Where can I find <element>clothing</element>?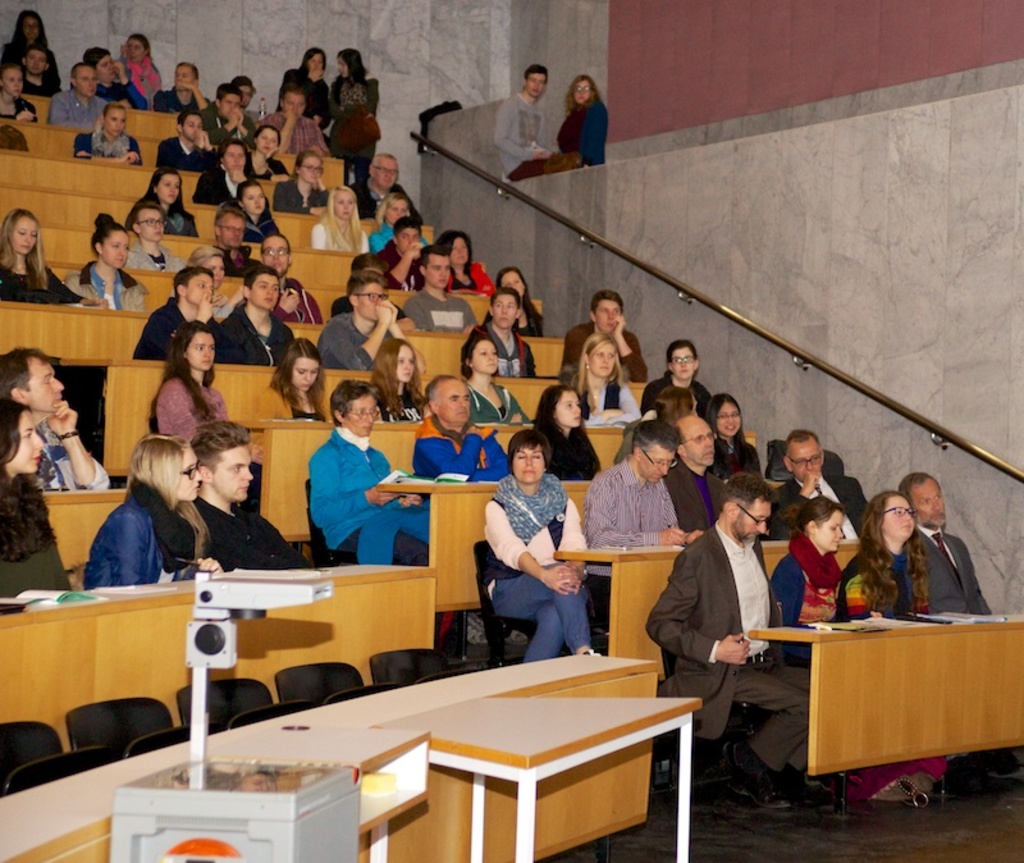
You can find it at box=[637, 373, 708, 414].
